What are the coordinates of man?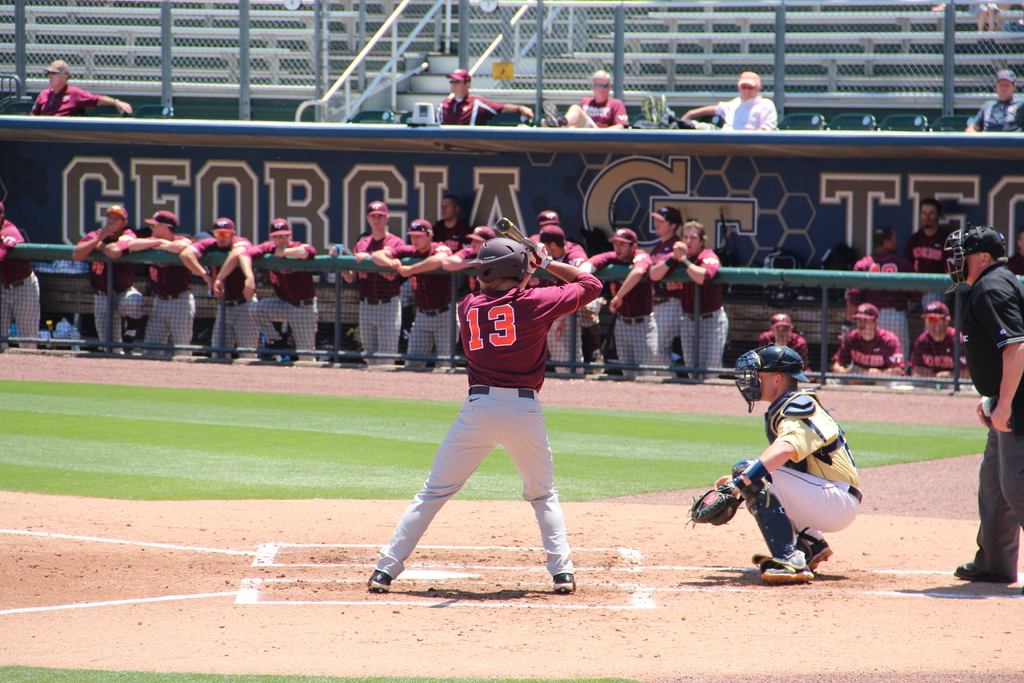
pyautogui.locateOnScreen(243, 210, 317, 367).
